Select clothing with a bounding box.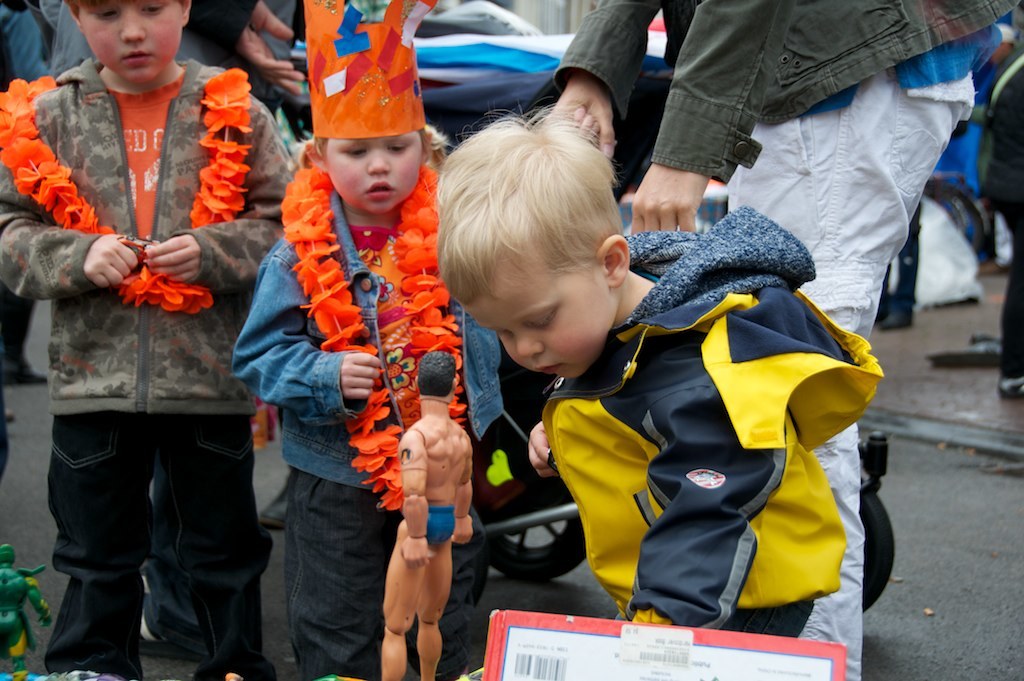
421 505 464 550.
